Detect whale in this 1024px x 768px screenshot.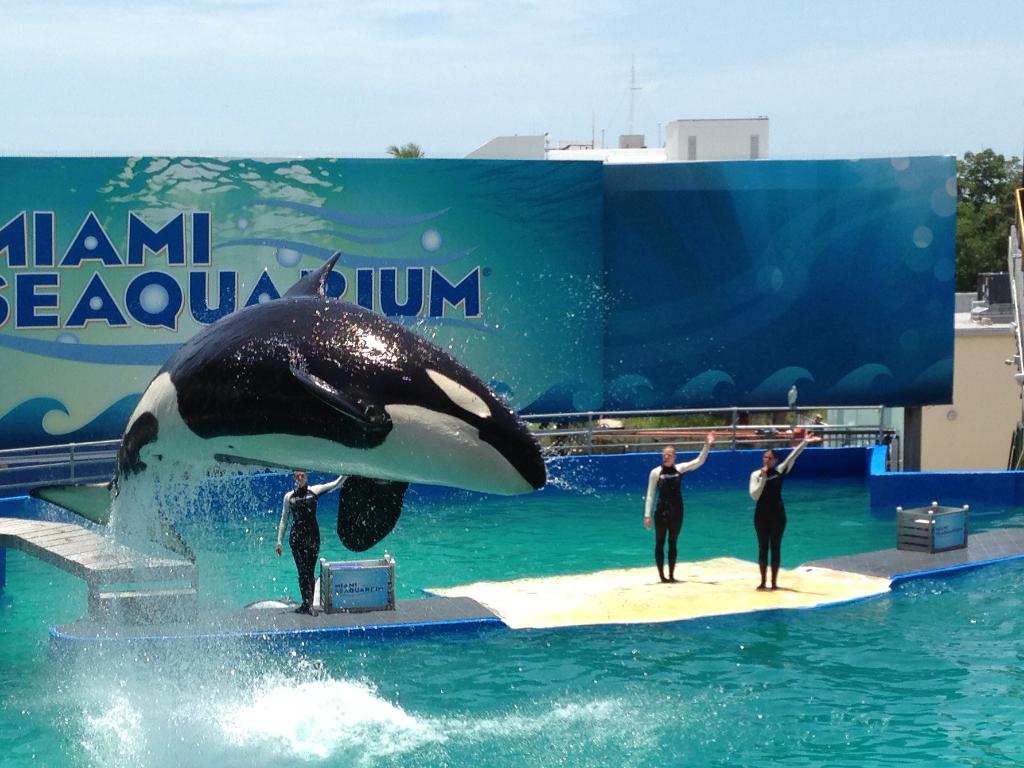
Detection: locate(104, 247, 551, 501).
